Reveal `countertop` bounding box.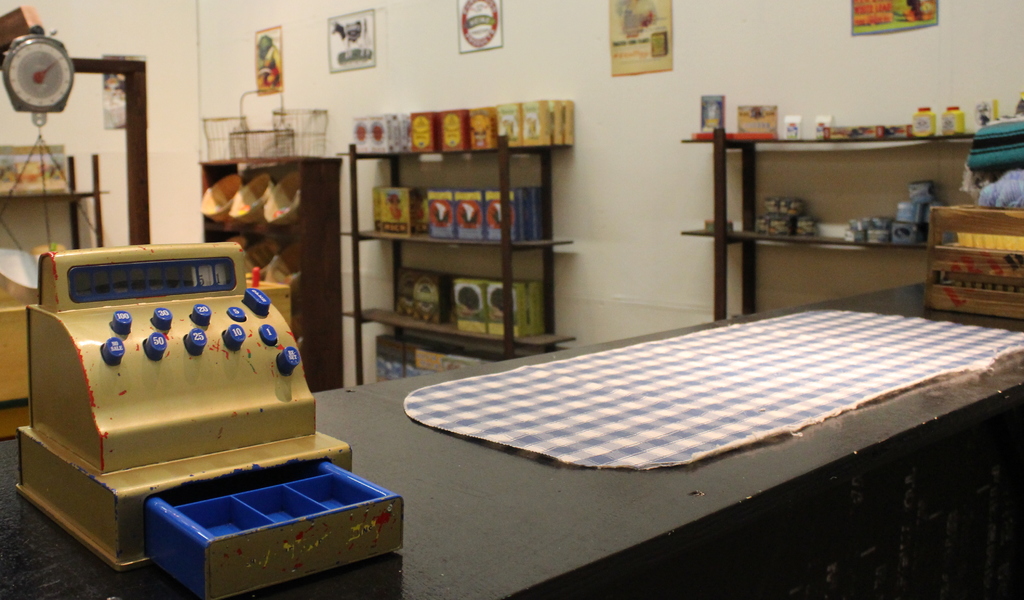
Revealed: (x1=0, y1=277, x2=1023, y2=599).
